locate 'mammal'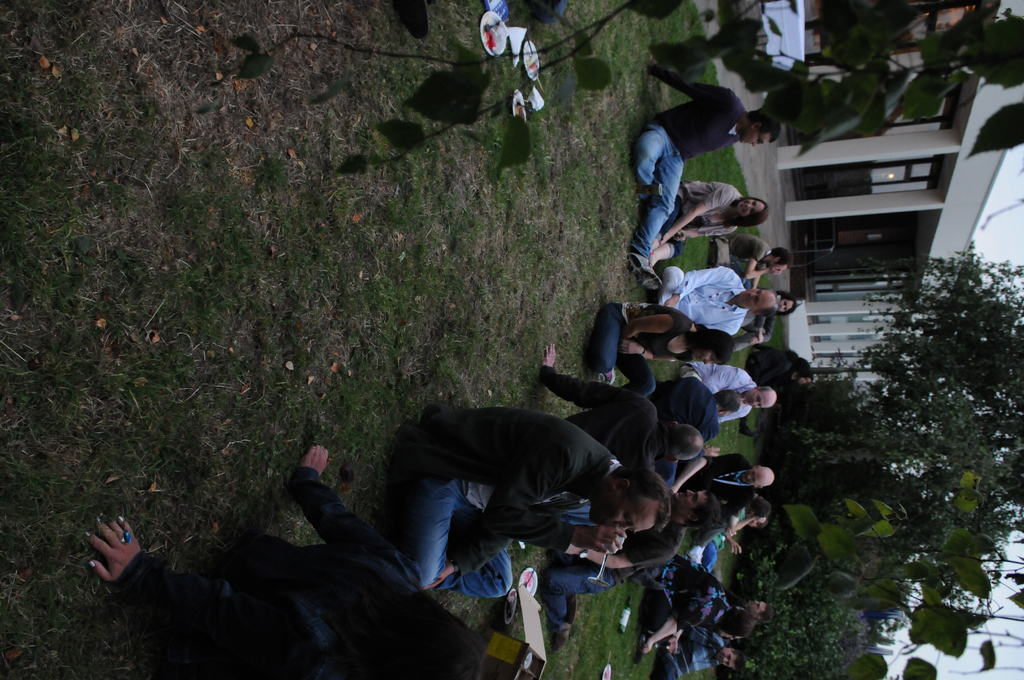
[536, 337, 705, 479]
